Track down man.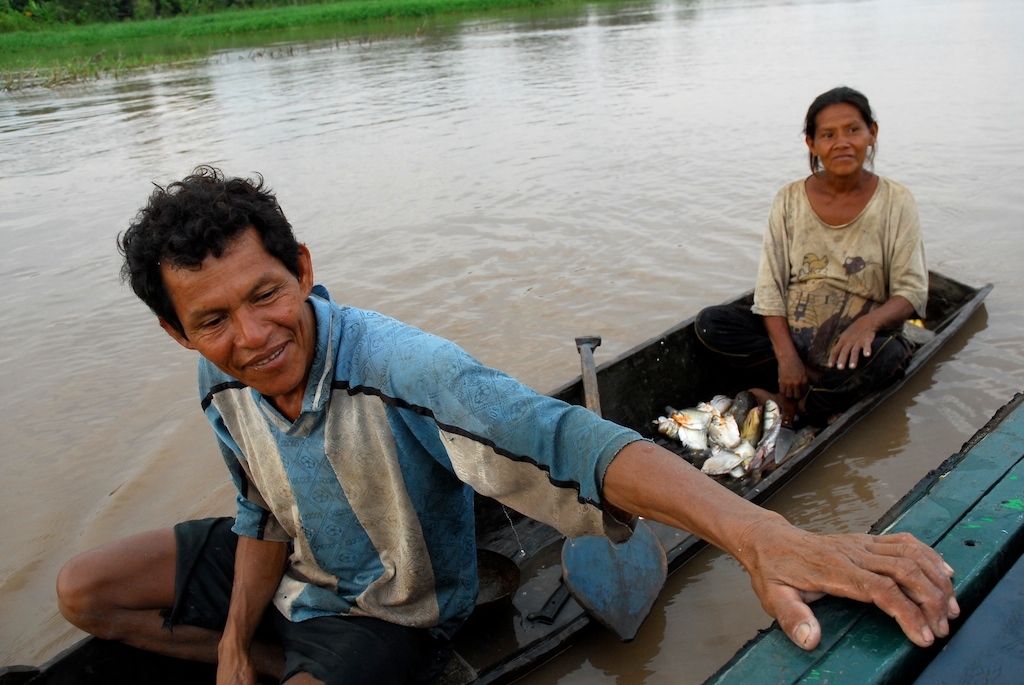
Tracked to rect(164, 145, 867, 684).
